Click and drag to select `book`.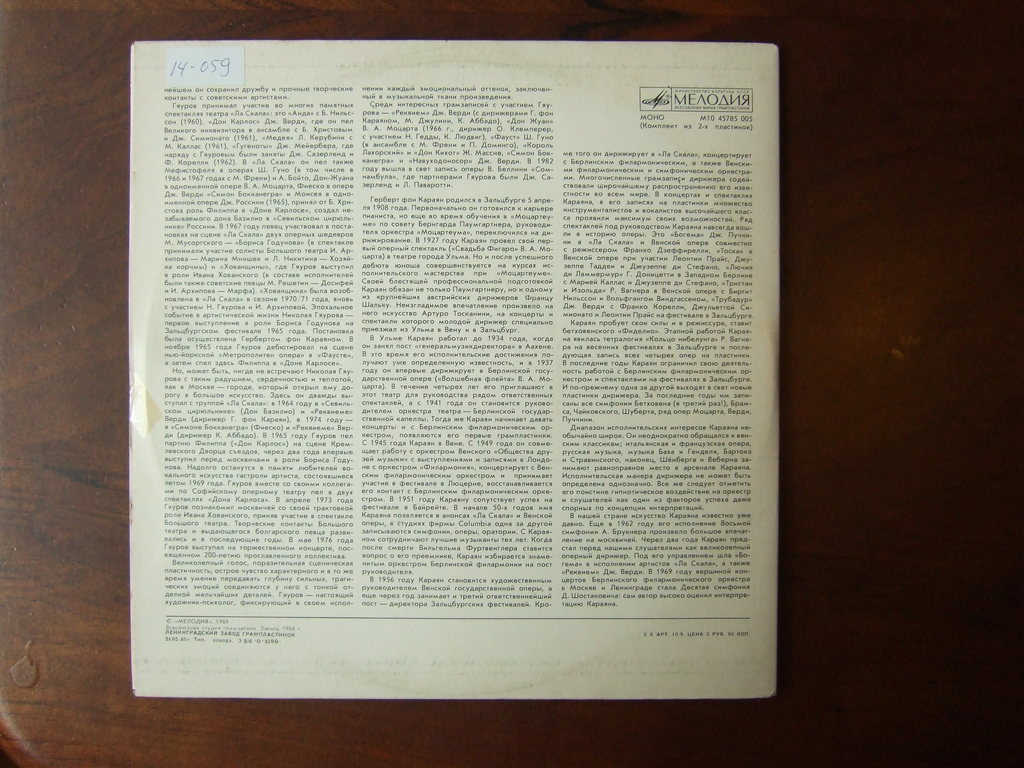
Selection: (left=58, top=1, right=815, bottom=698).
